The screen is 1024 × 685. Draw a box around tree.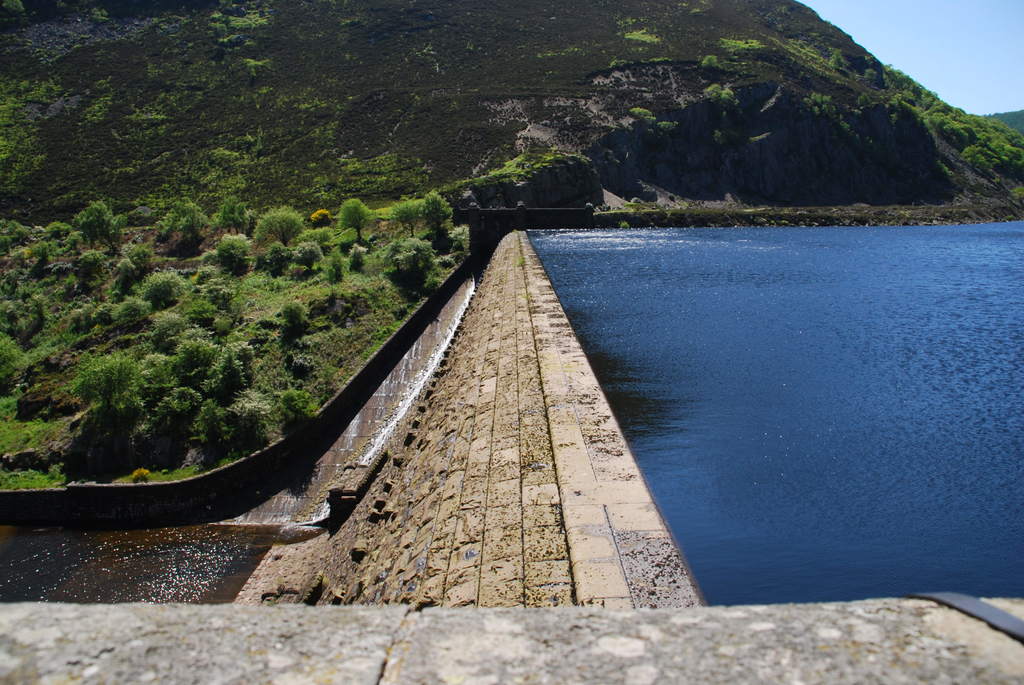
region(148, 306, 188, 350).
